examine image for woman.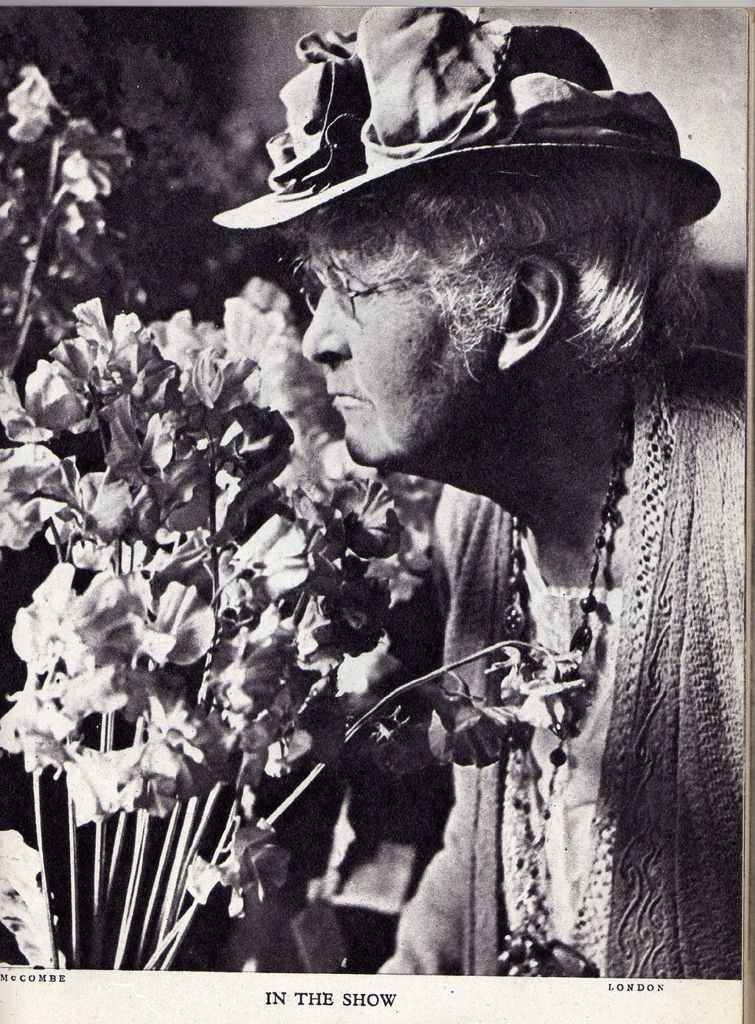
Examination result: <box>279,0,744,966</box>.
